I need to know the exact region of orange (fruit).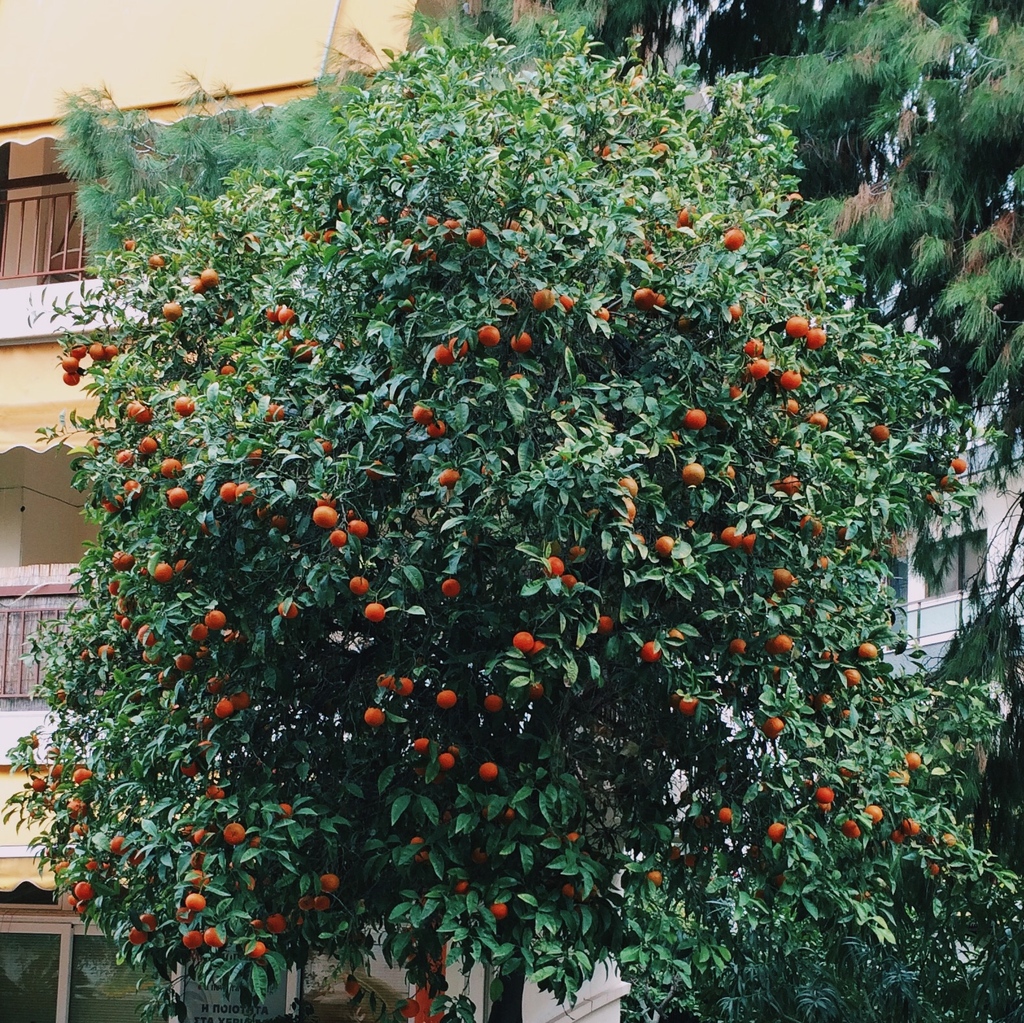
Region: x1=808, y1=793, x2=834, y2=811.
